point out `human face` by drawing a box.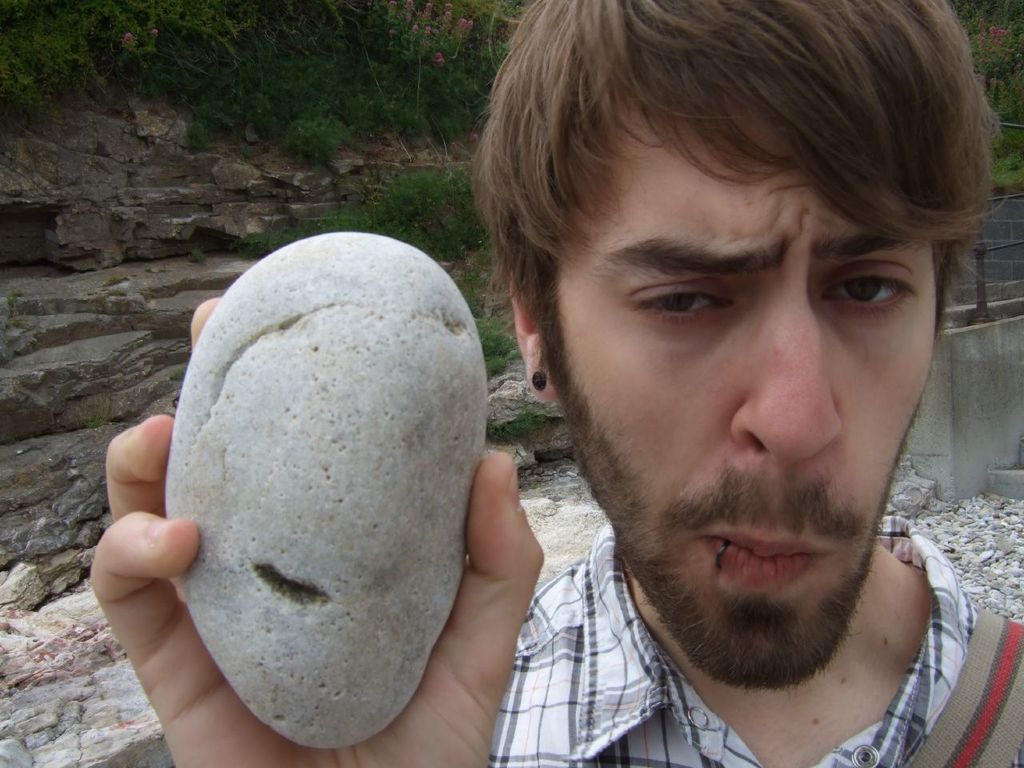
x1=531 y1=86 x2=938 y2=689.
